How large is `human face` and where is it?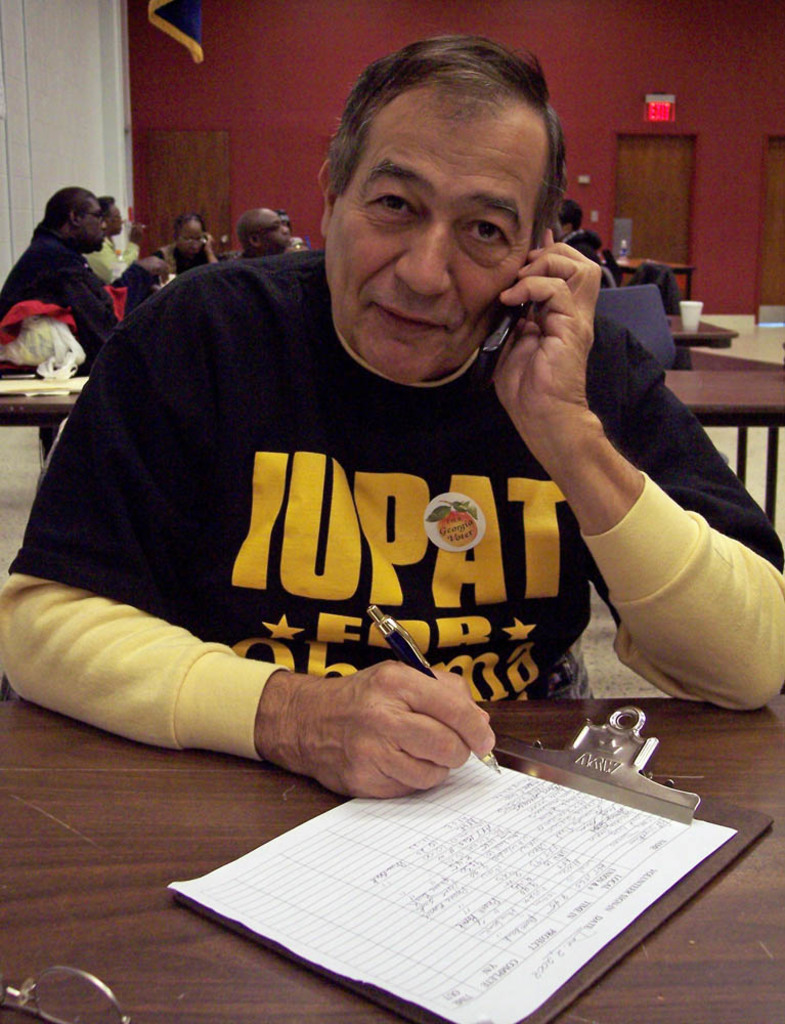
Bounding box: 105, 198, 122, 239.
